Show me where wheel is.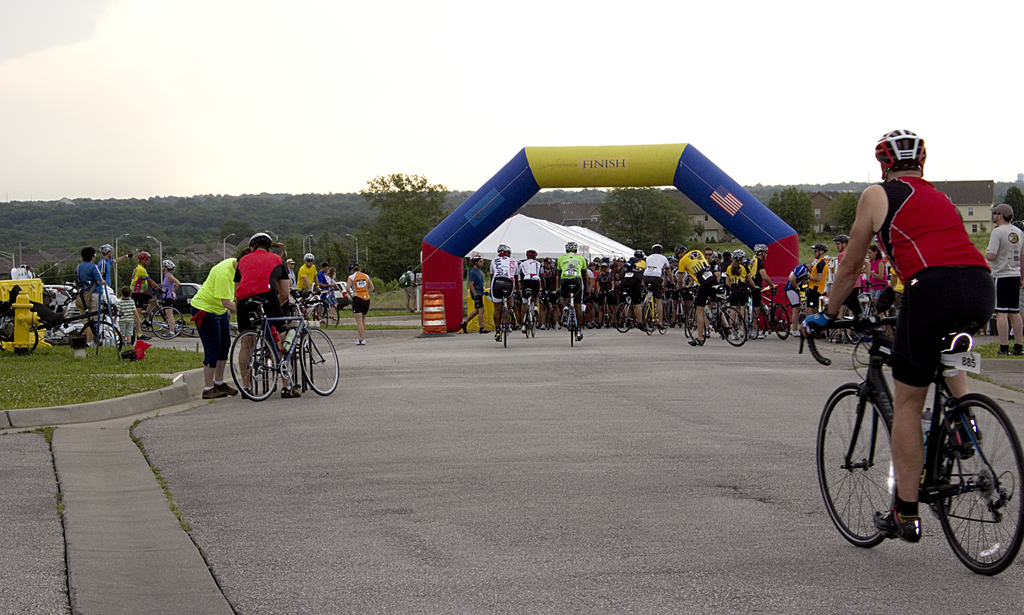
wheel is at 570:309:575:346.
